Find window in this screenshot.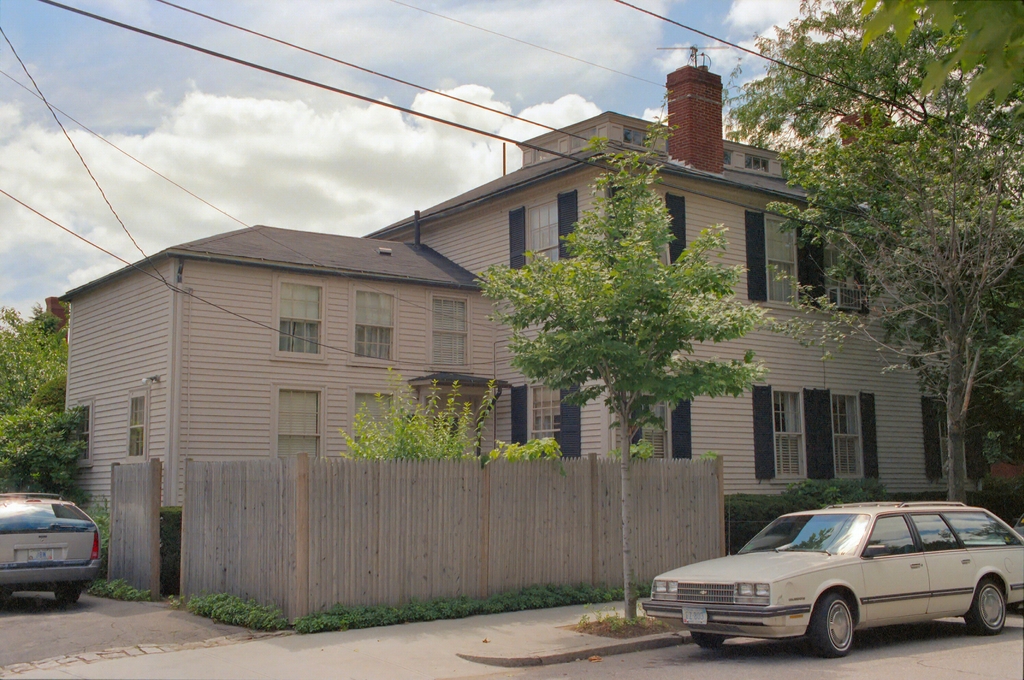
The bounding box for window is bbox(351, 284, 397, 363).
